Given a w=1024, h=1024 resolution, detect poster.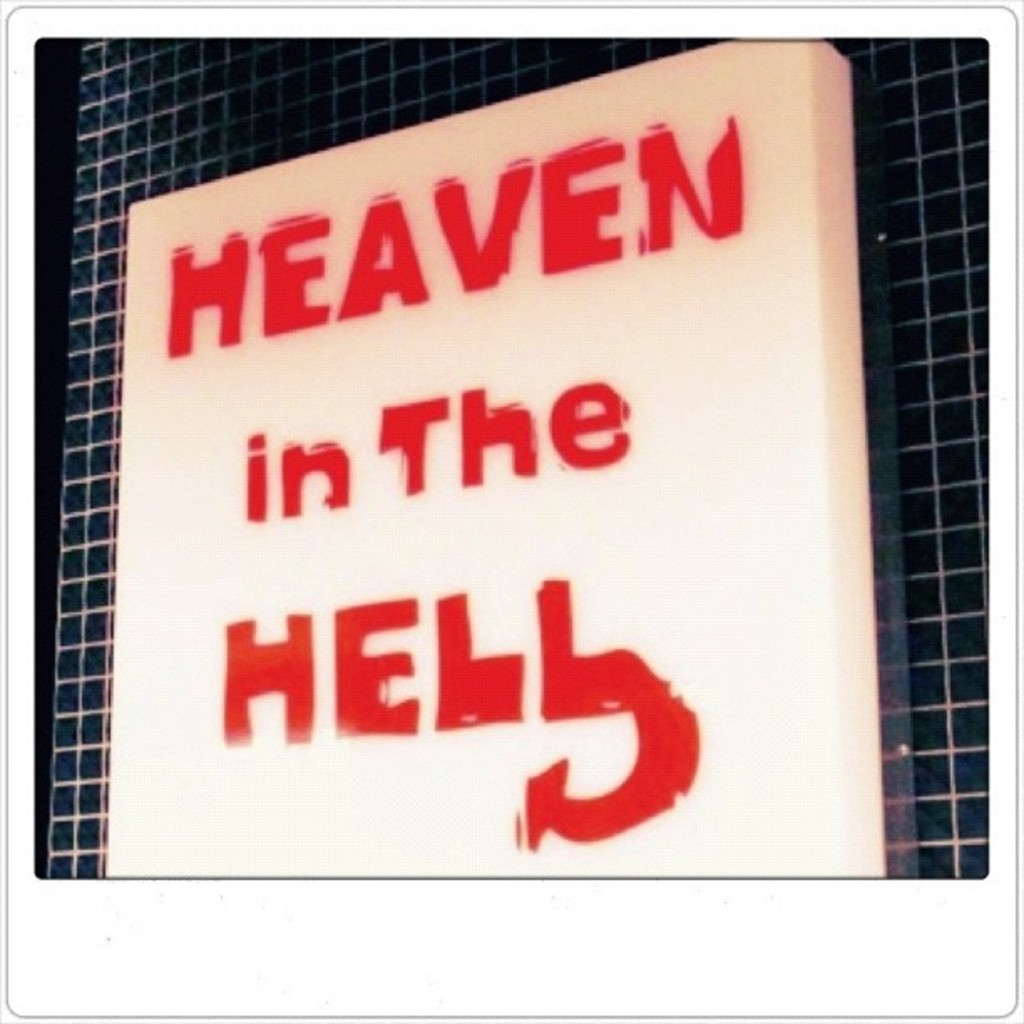
[0, 5, 1019, 1017].
